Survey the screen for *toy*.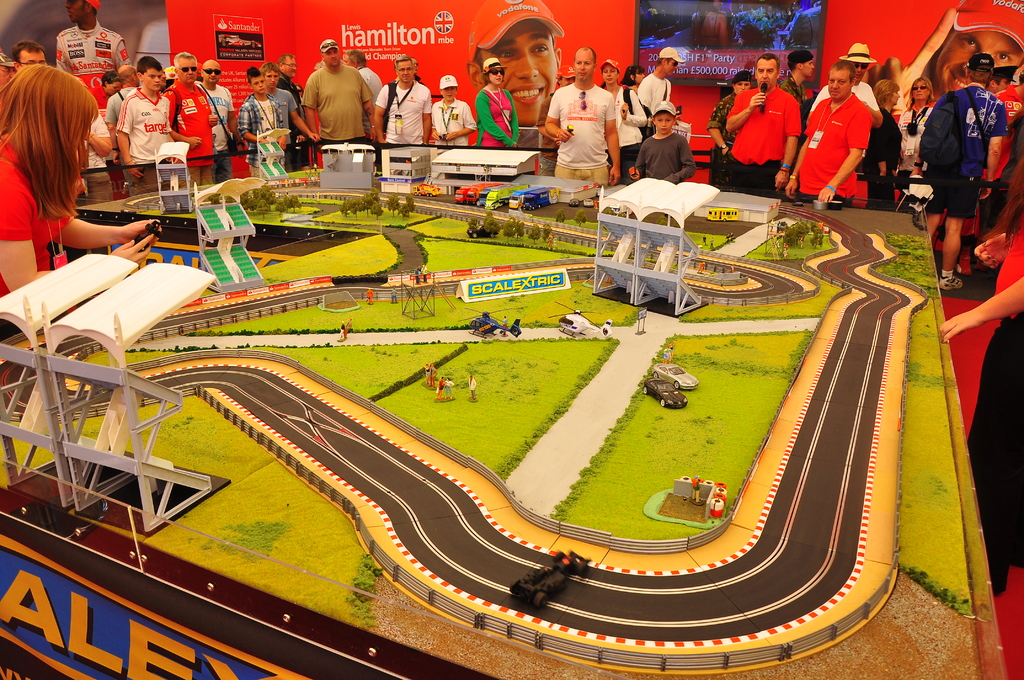
Survey found: pyautogui.locateOnScreen(387, 196, 403, 213).
